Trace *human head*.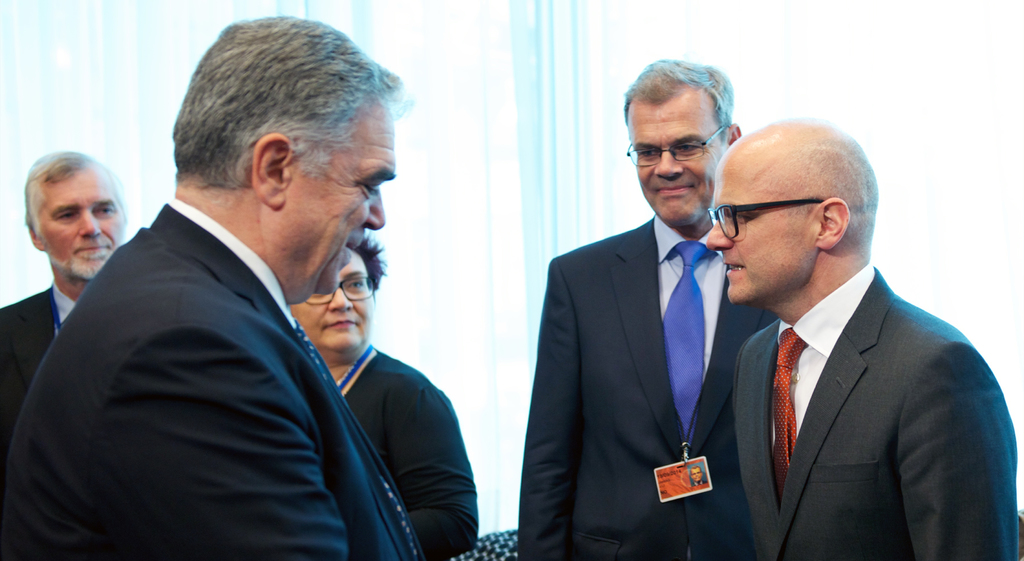
Traced to bbox=(285, 232, 385, 352).
